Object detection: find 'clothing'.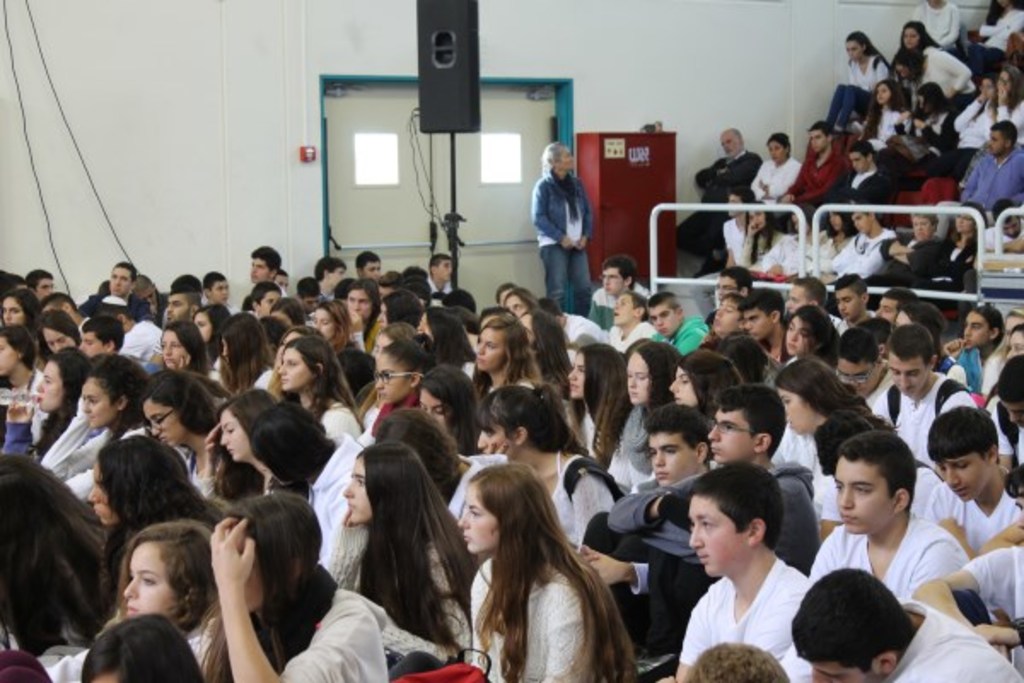
pyautogui.locateOnScreen(968, 540, 1022, 671).
